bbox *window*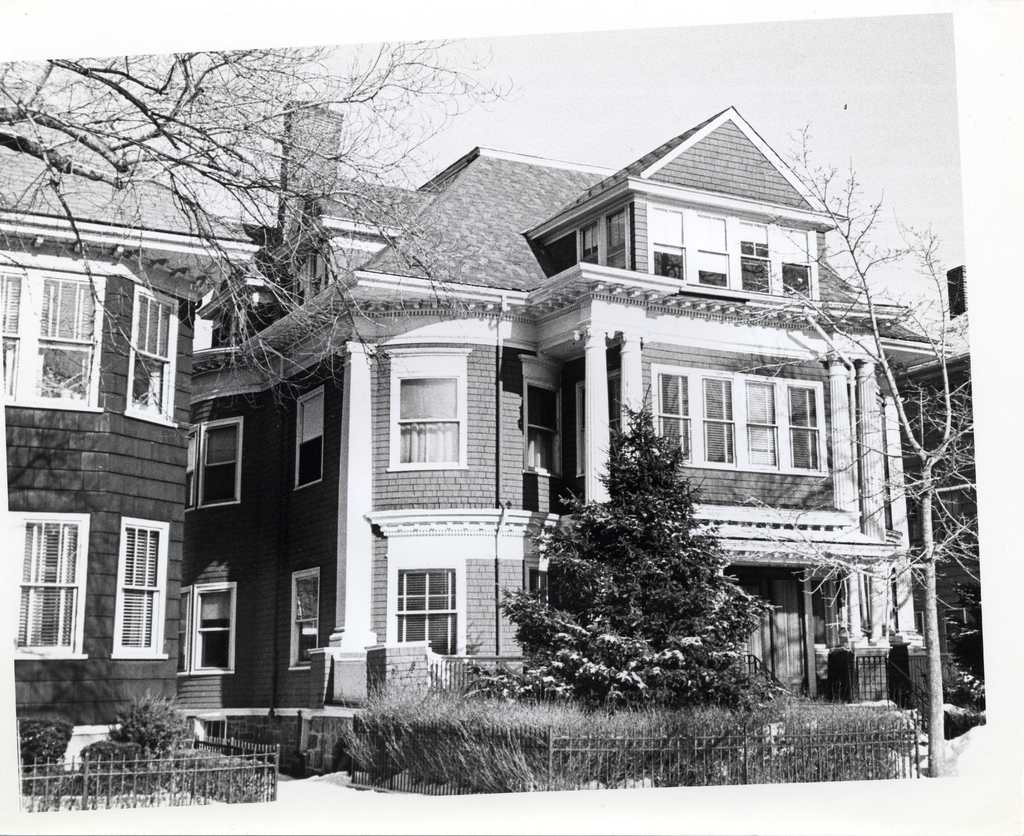
l=529, t=559, r=556, b=636
